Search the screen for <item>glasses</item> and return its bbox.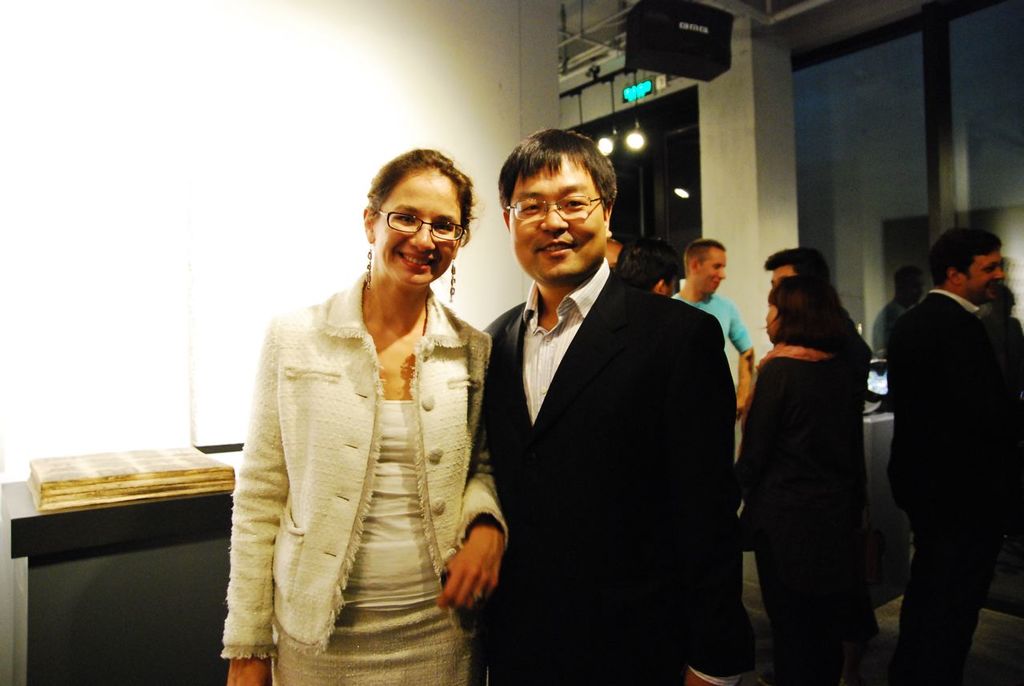
Found: 363/198/476/242.
